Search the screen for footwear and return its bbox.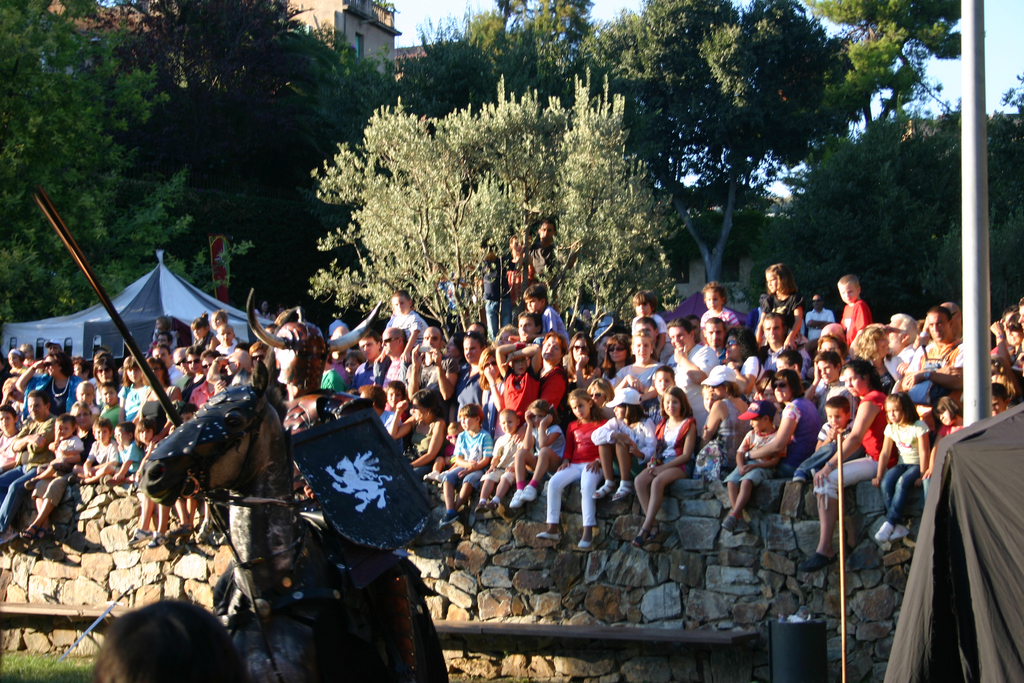
Found: (left=511, top=491, right=524, bottom=508).
